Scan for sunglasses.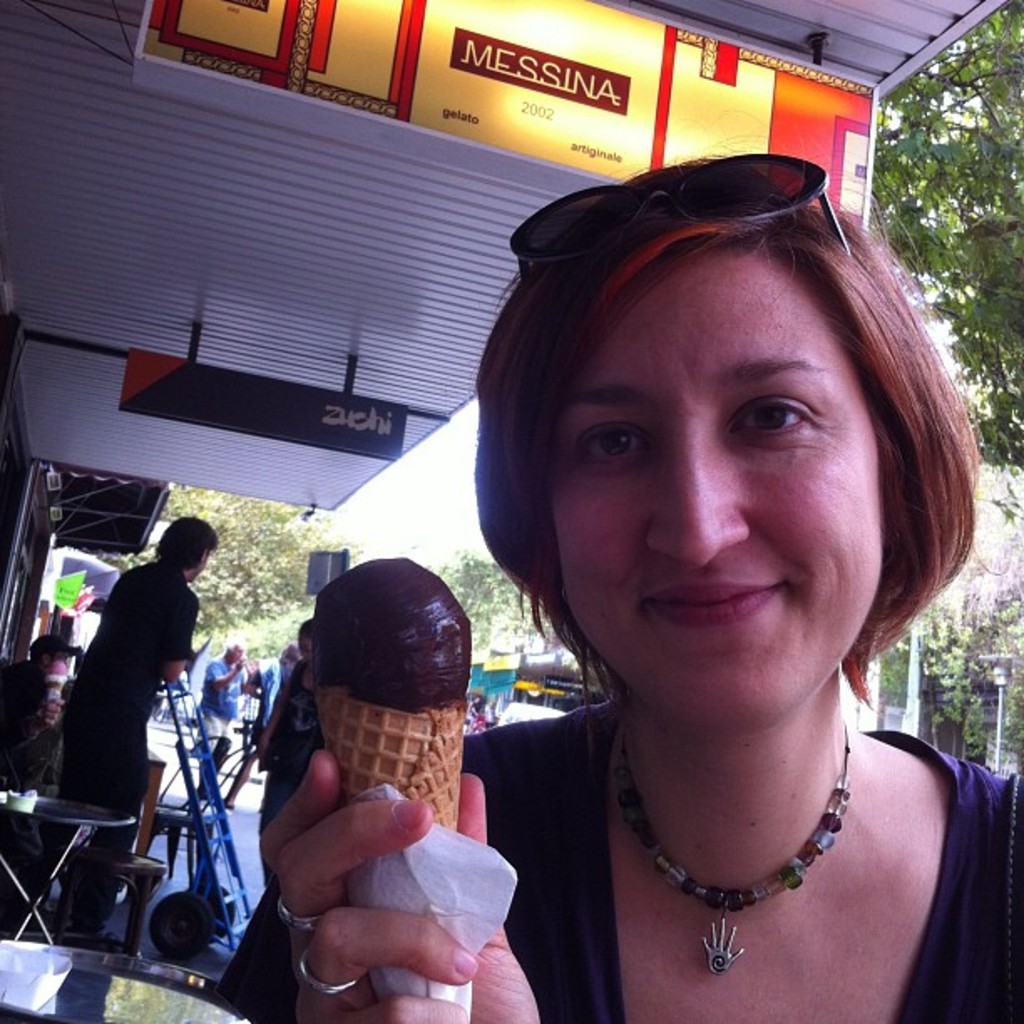
Scan result: 500 152 853 293.
